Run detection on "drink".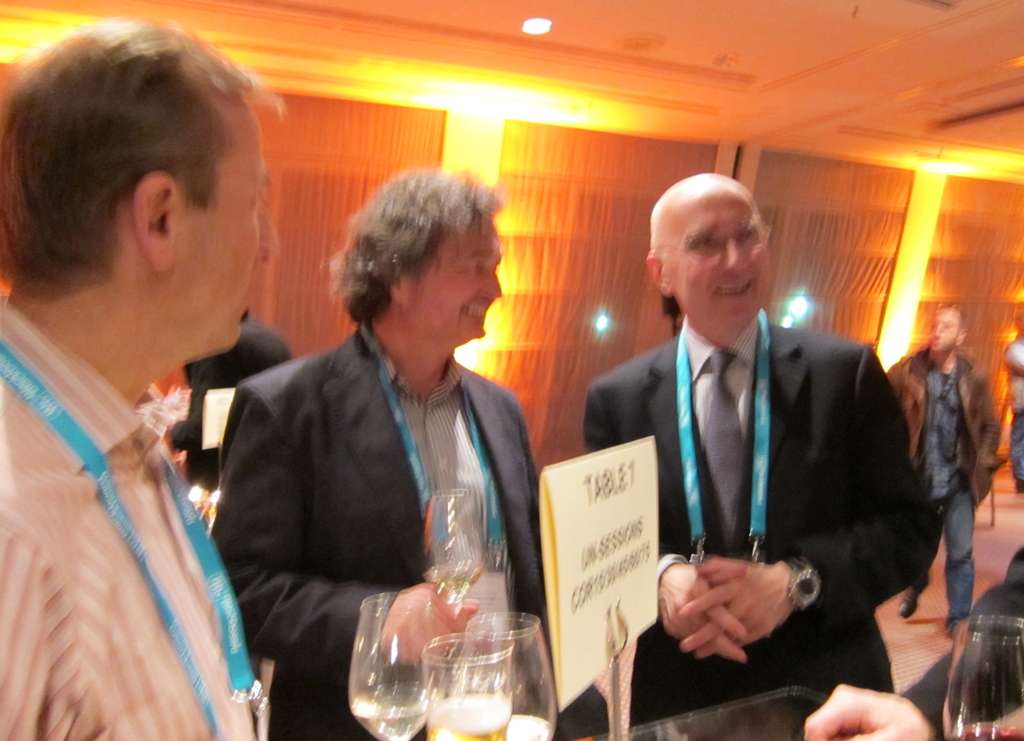
Result: crop(431, 700, 512, 740).
